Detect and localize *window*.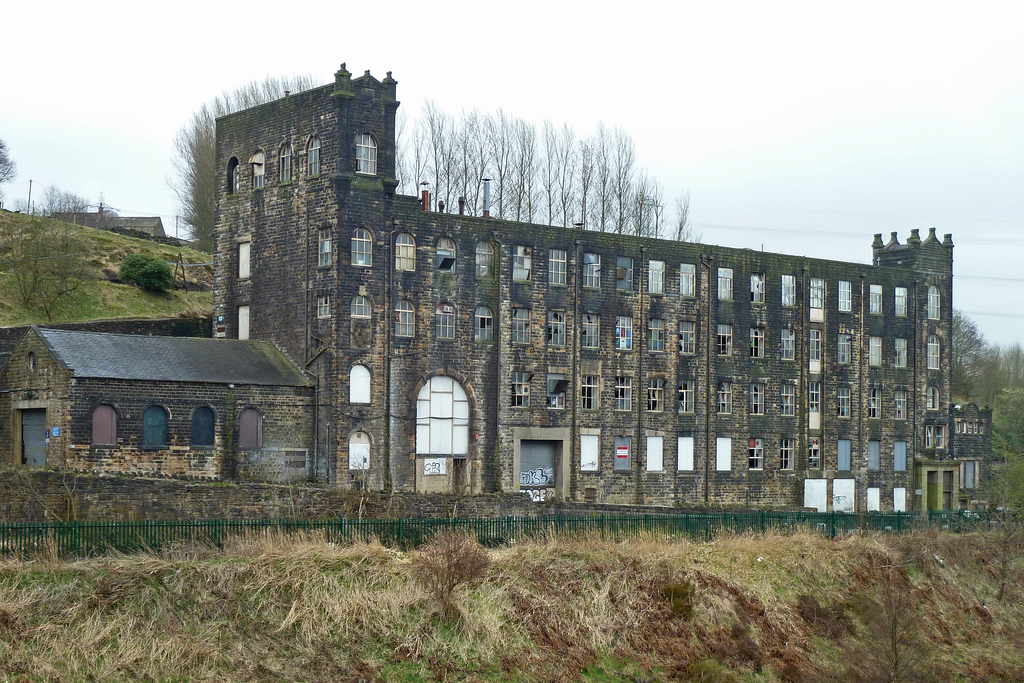
Localized at bbox(671, 256, 703, 298).
